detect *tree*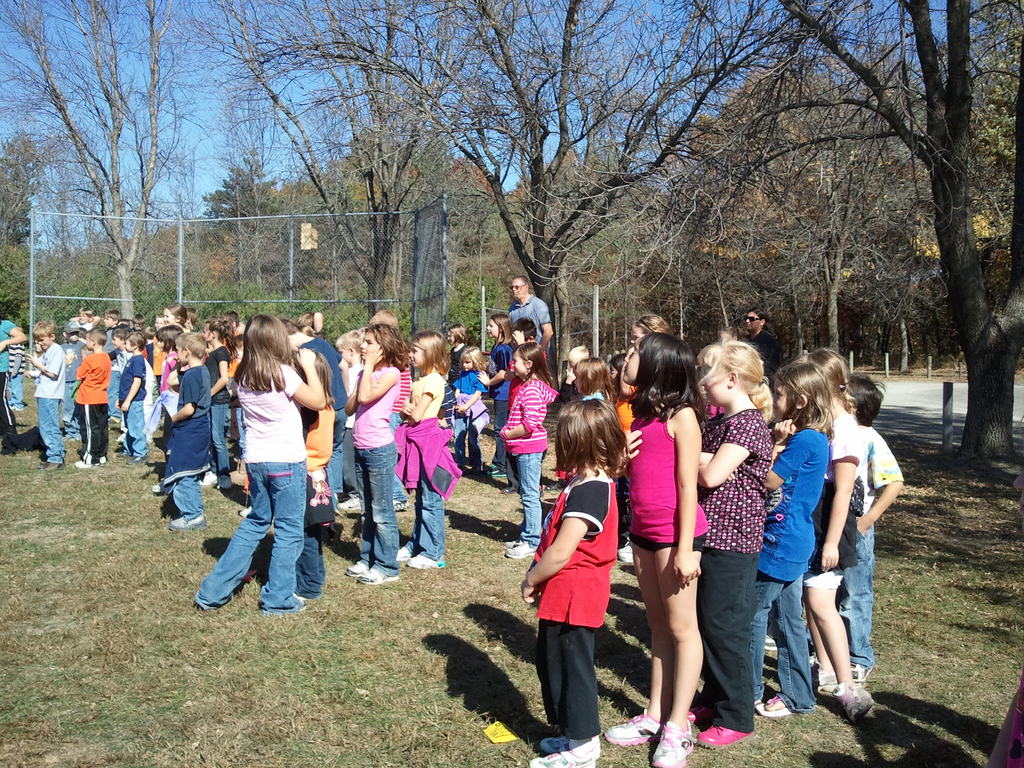
<box>0,0,207,329</box>
